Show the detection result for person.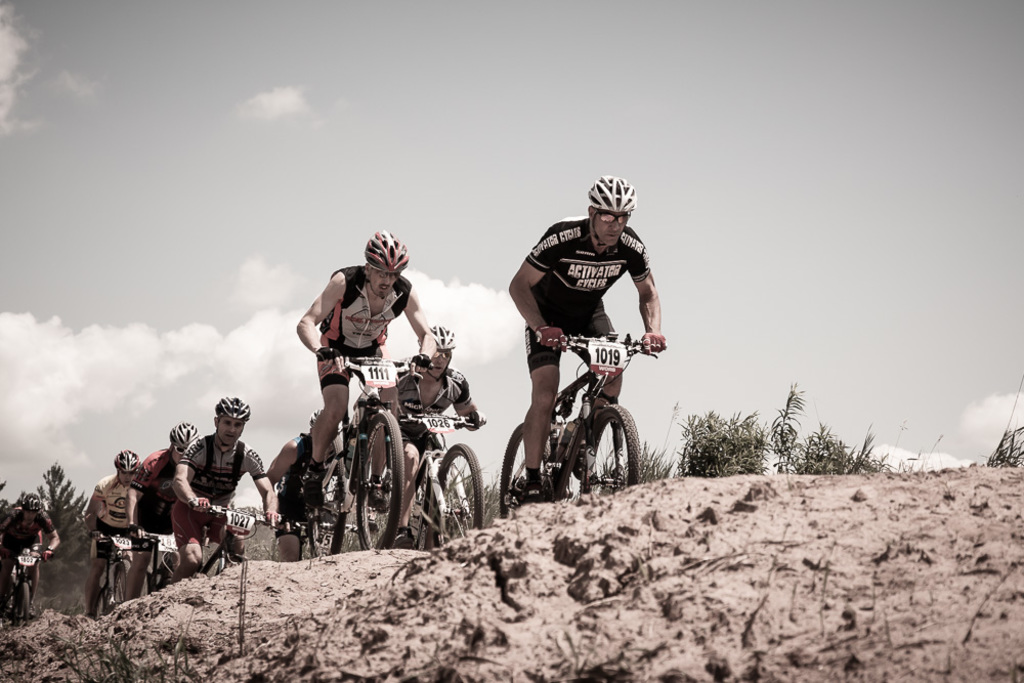
box(0, 495, 62, 618).
